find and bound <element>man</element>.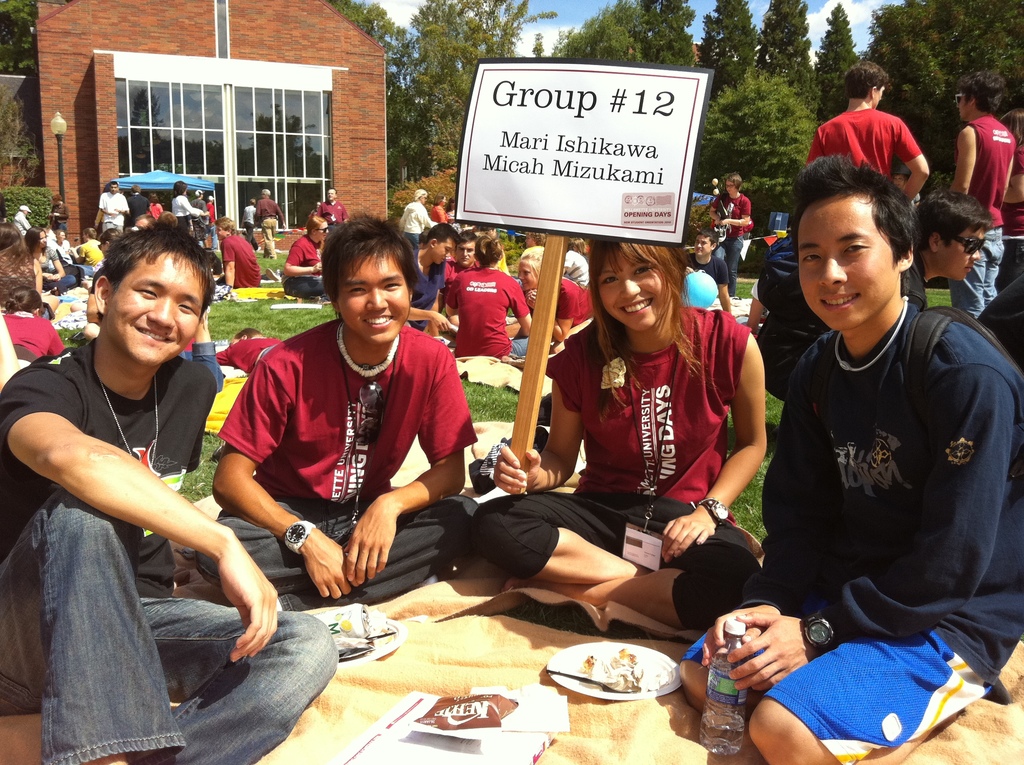
Bound: (left=426, top=230, right=478, bottom=341).
